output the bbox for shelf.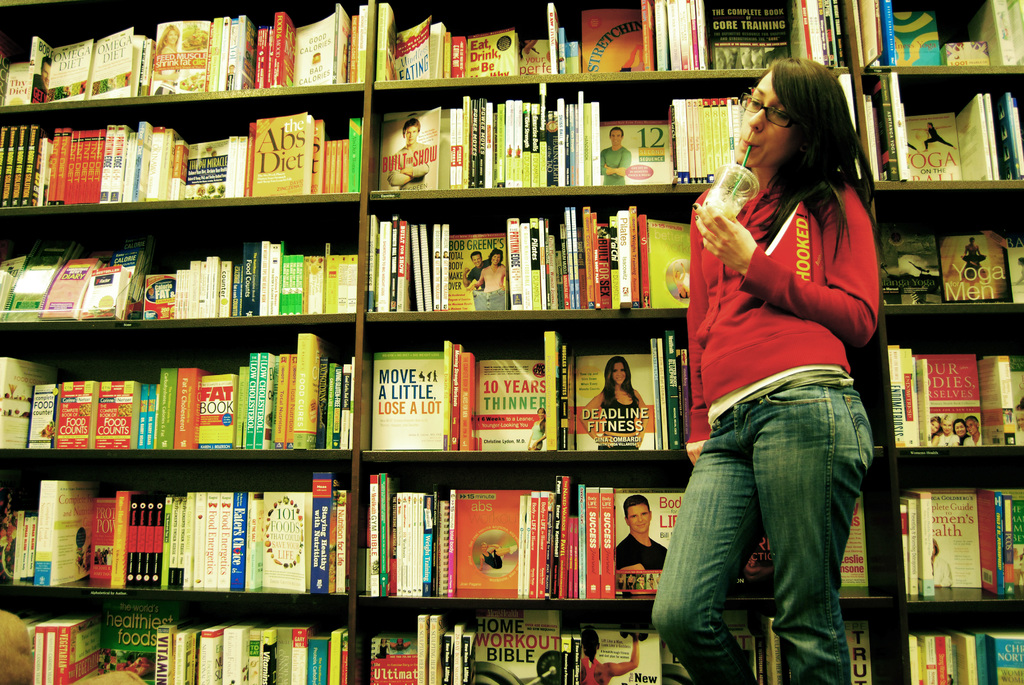
detection(0, 606, 378, 684).
